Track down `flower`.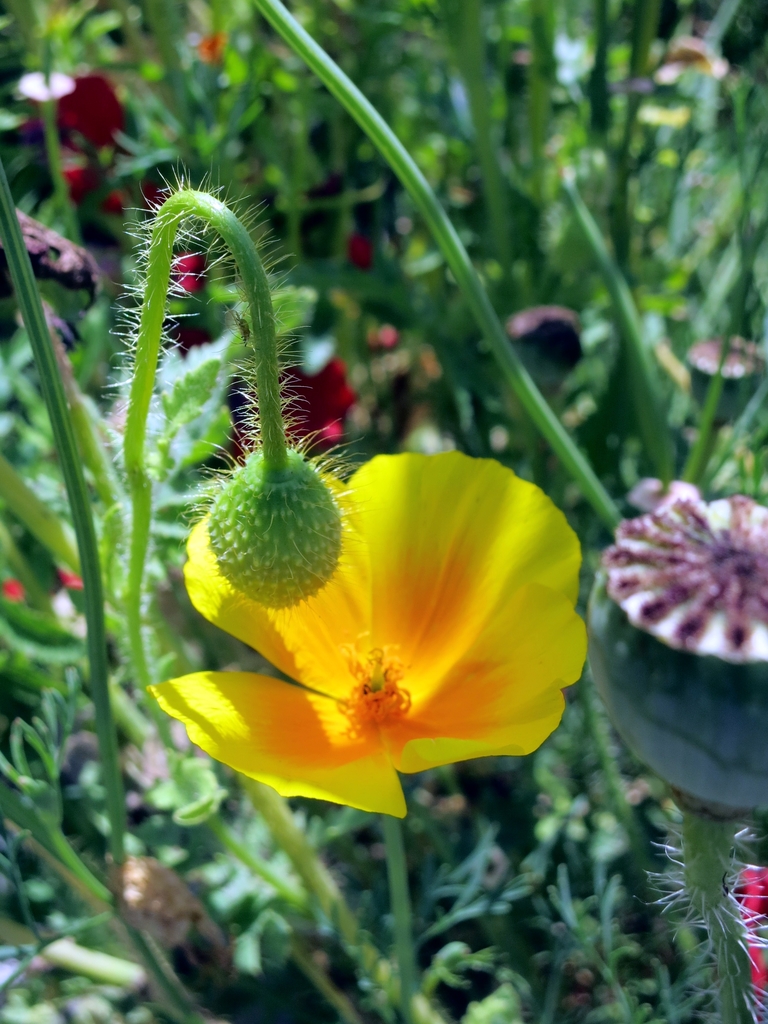
Tracked to crop(142, 449, 590, 821).
